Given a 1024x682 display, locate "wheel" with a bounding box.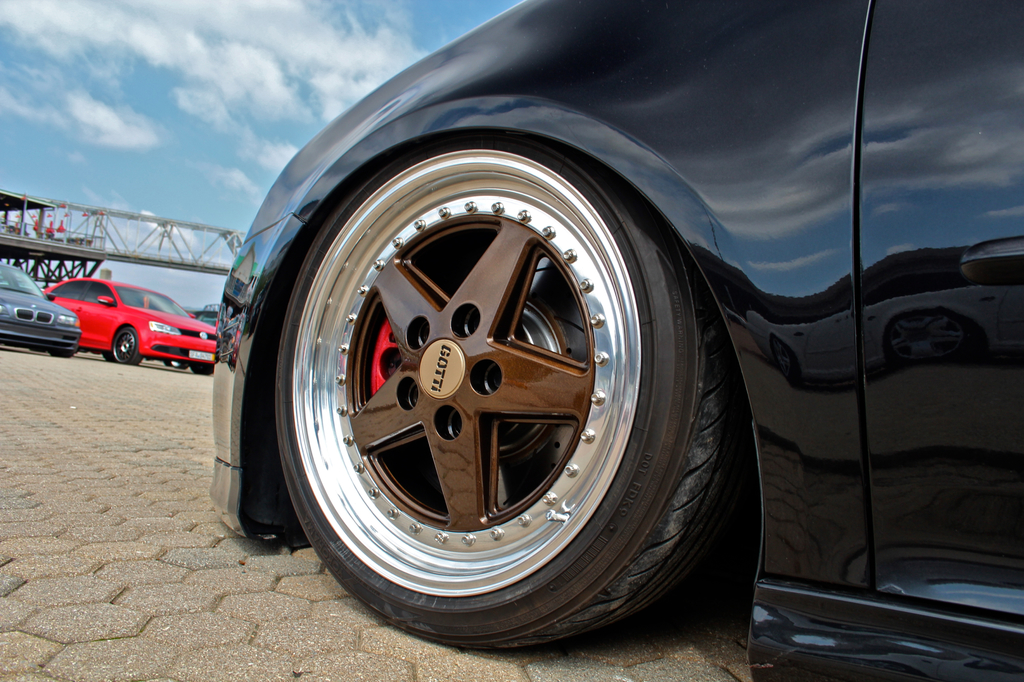
Located: 109, 321, 139, 370.
